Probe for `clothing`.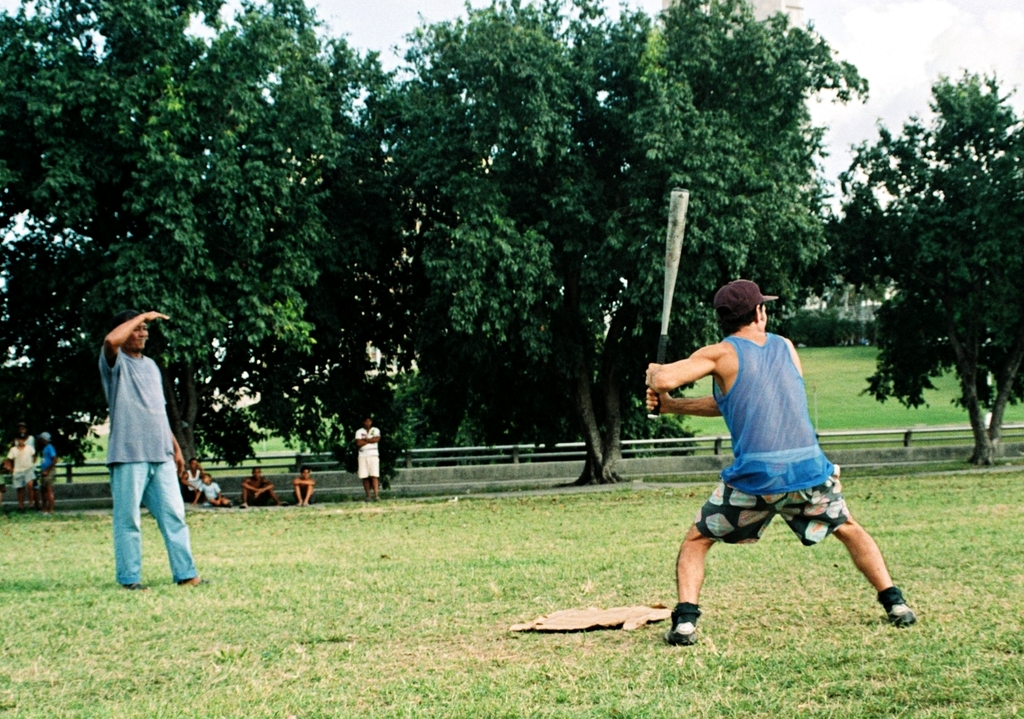
Probe result: {"x1": 41, "y1": 444, "x2": 57, "y2": 485}.
